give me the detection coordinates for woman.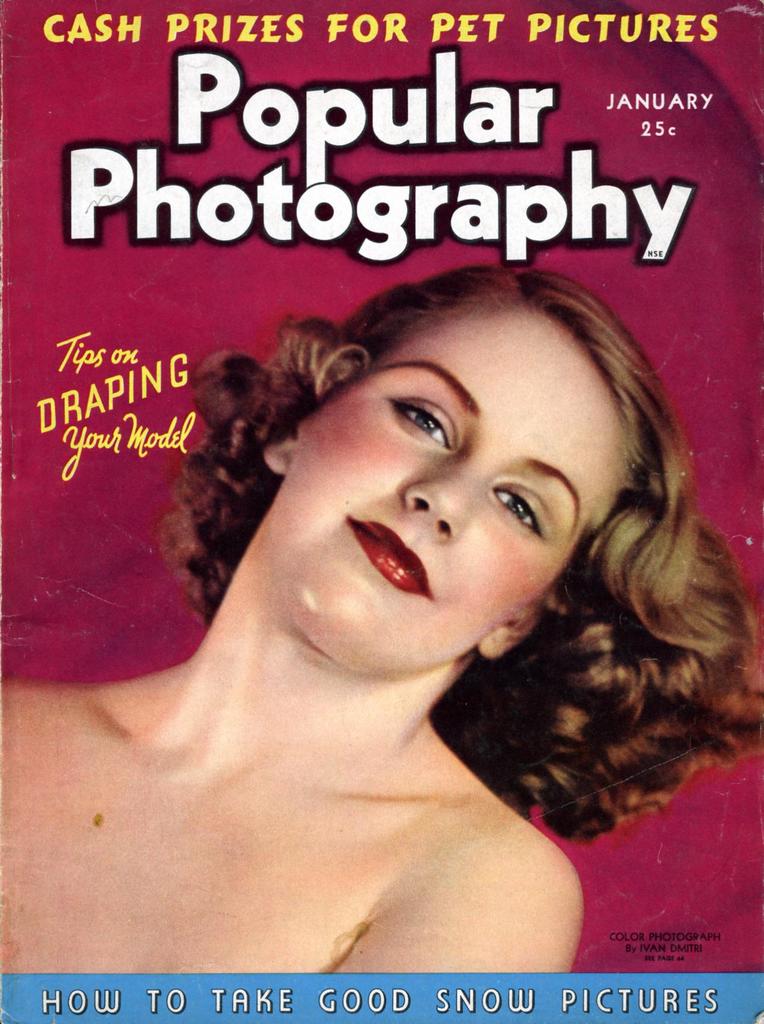
locate(82, 138, 749, 960).
